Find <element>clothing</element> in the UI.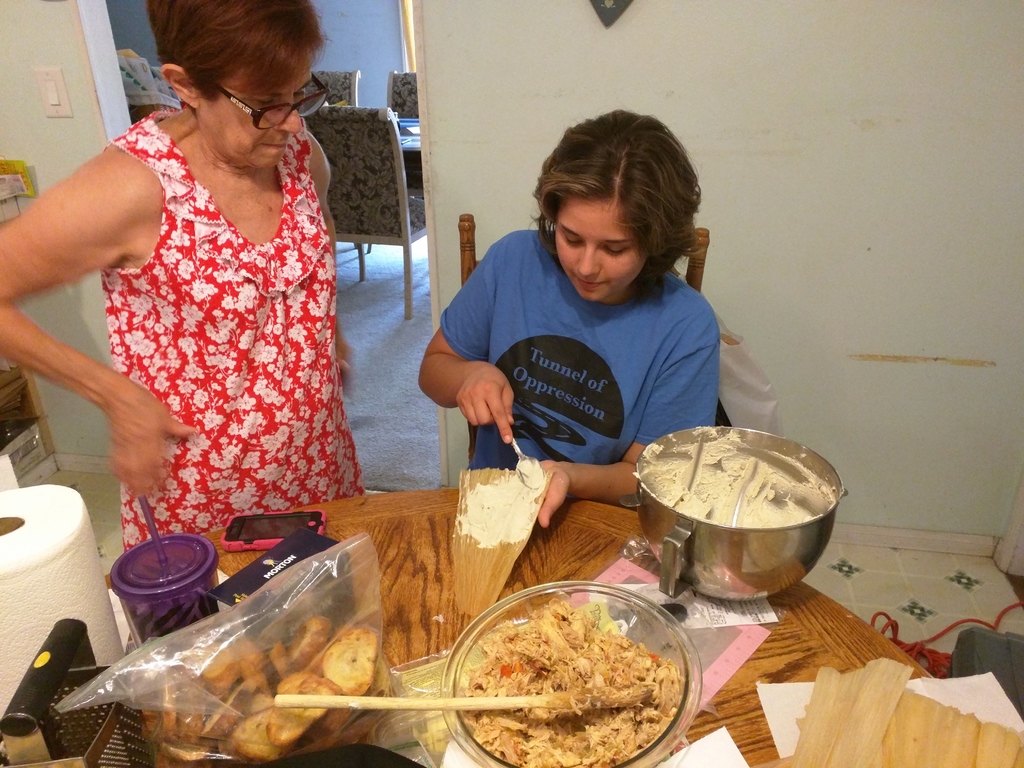
UI element at detection(447, 219, 723, 491).
